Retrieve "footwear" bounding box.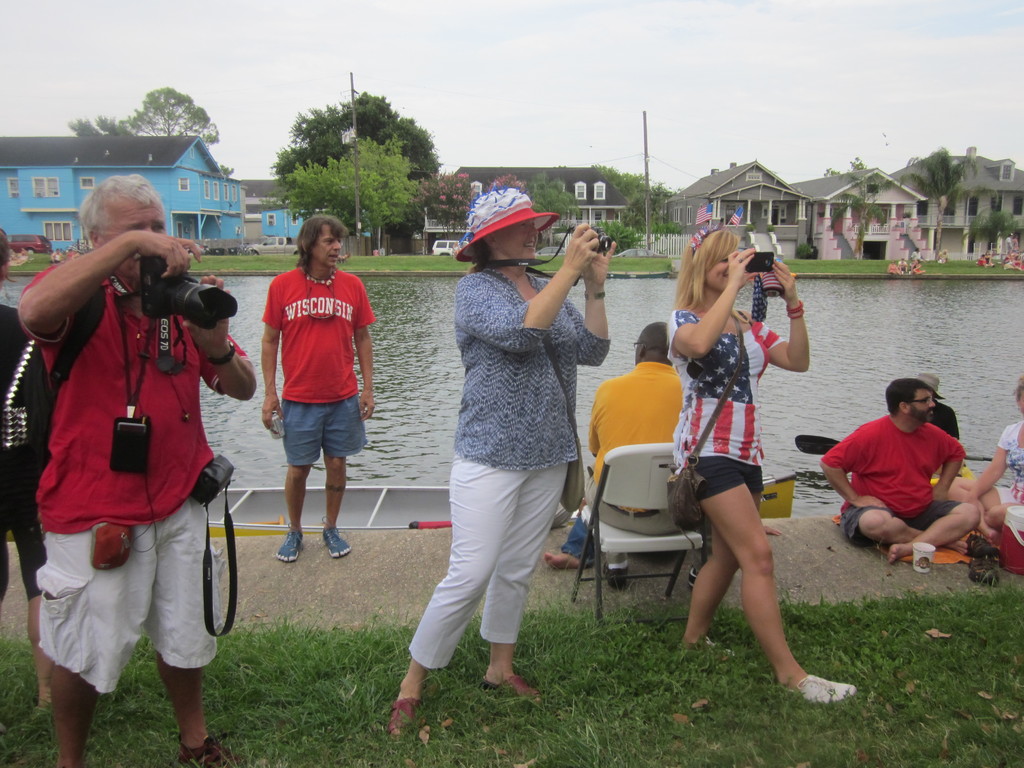
Bounding box: x1=381 y1=695 x2=422 y2=737.
